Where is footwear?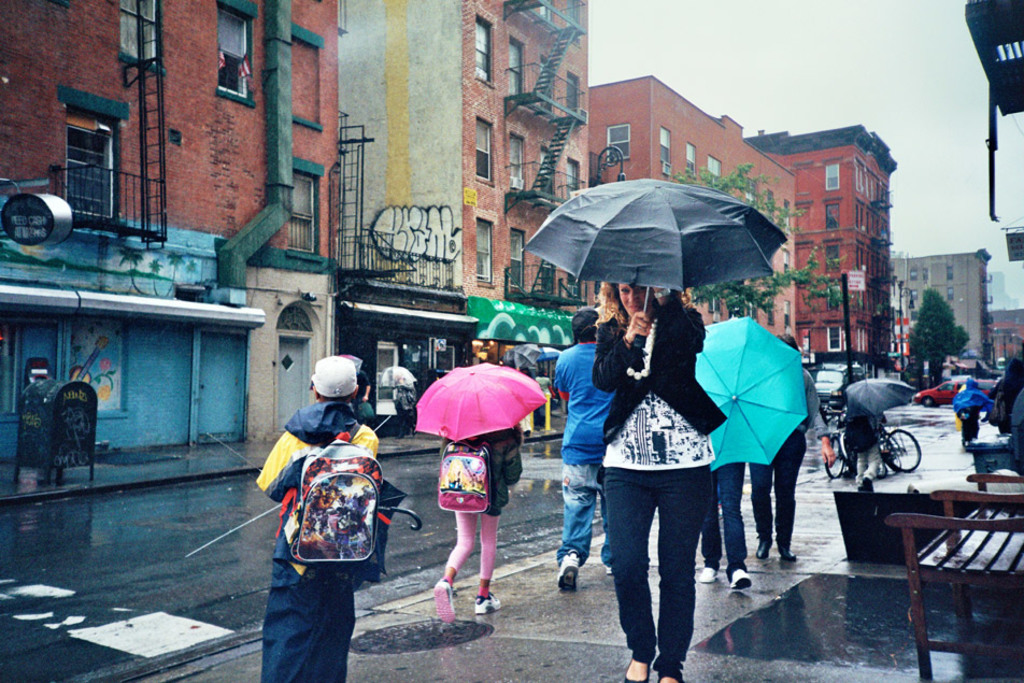
pyautogui.locateOnScreen(472, 594, 501, 616).
